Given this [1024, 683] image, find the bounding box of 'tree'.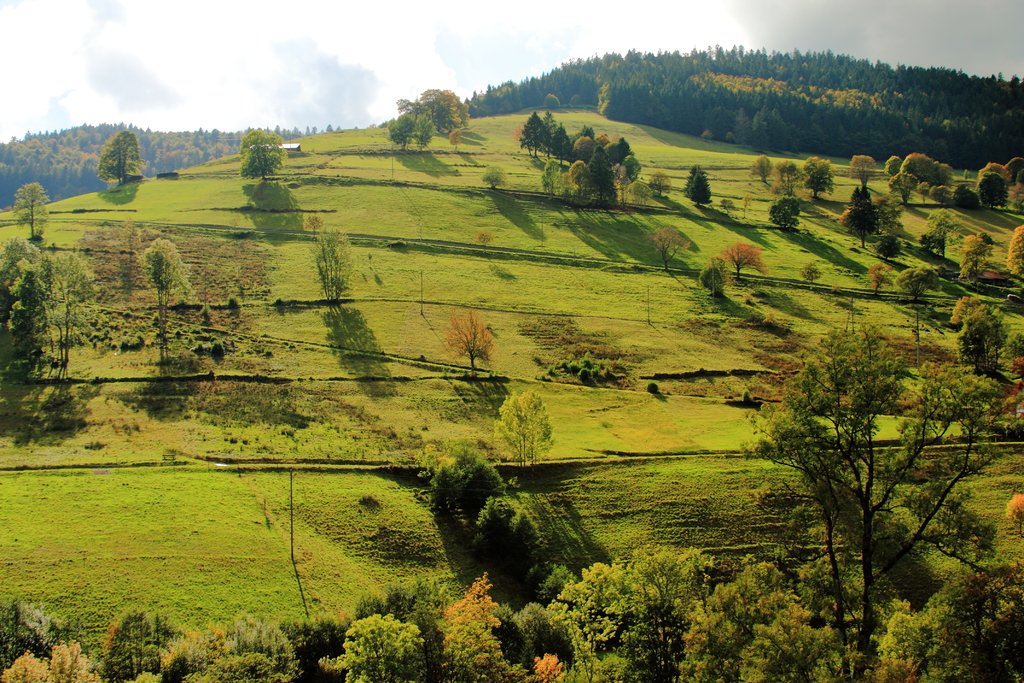
891/267/941/300.
